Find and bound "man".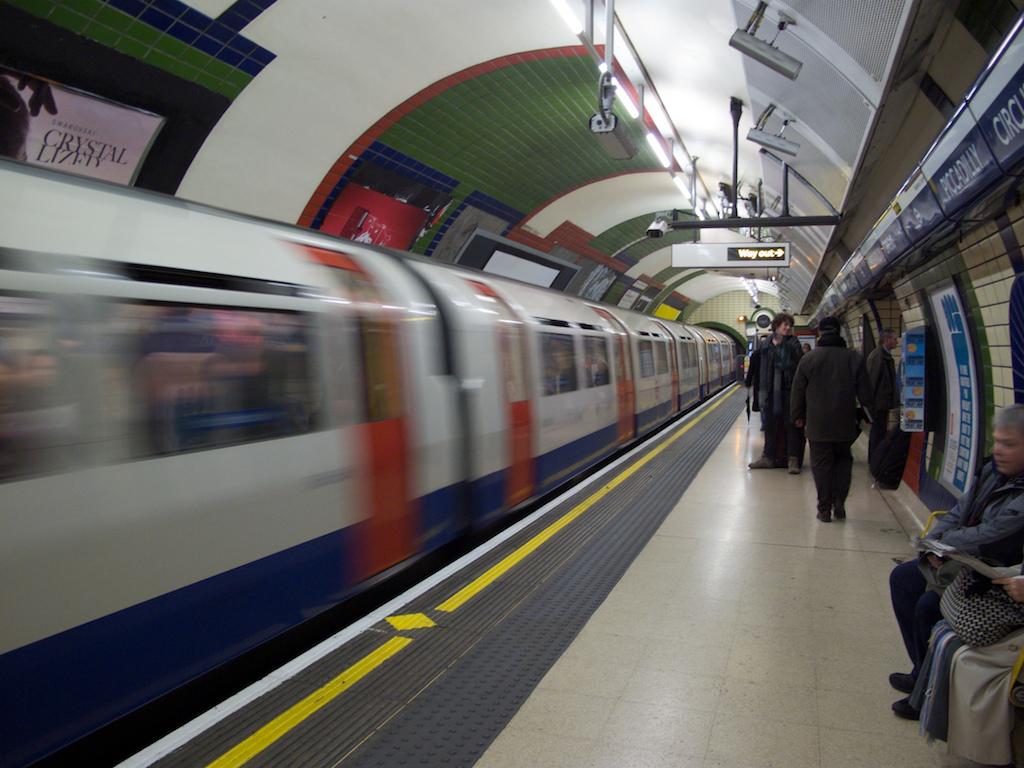
Bound: crop(746, 313, 807, 472).
